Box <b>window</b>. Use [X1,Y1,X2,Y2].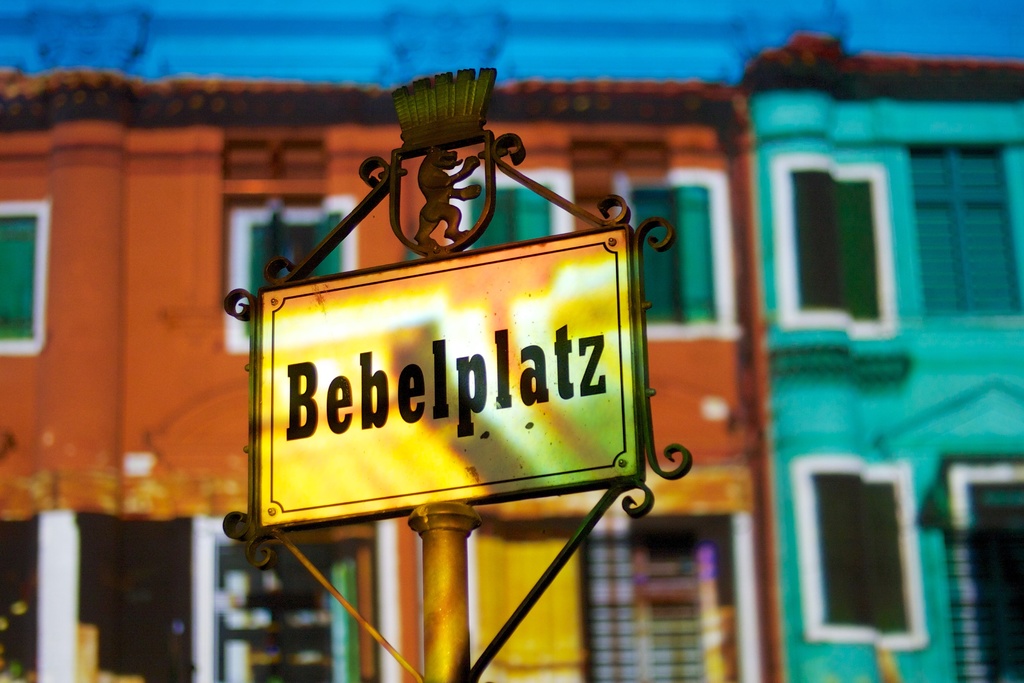
[467,172,560,311].
